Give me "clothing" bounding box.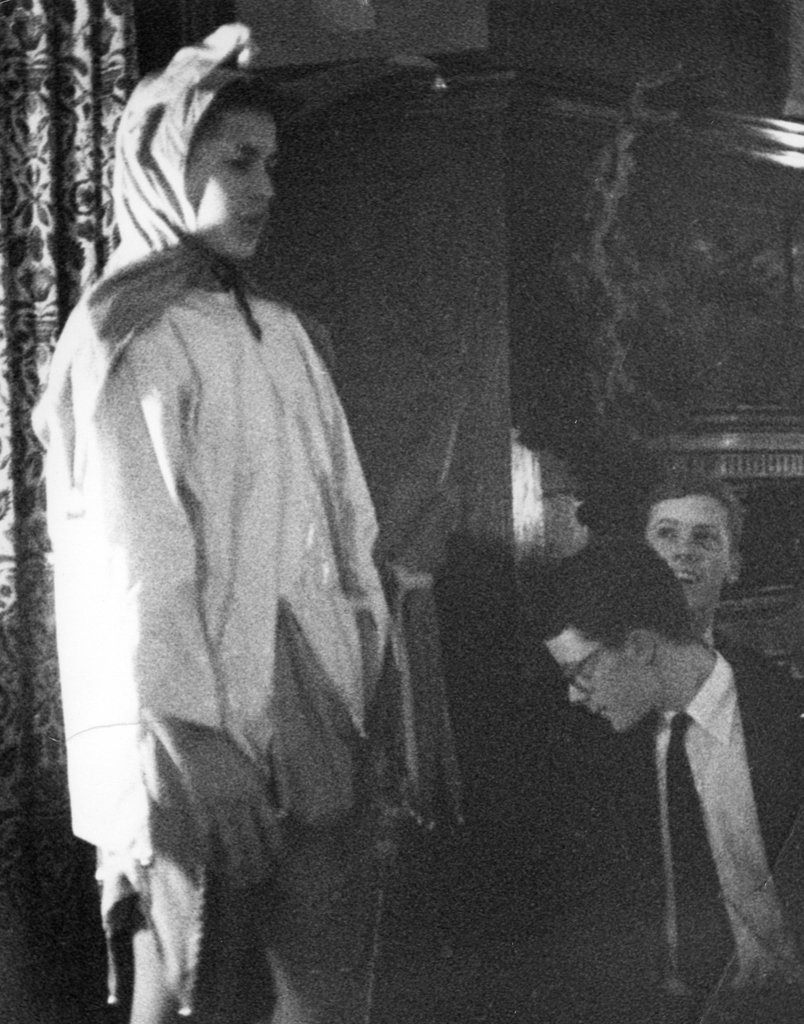
<bbox>596, 648, 803, 1023</bbox>.
